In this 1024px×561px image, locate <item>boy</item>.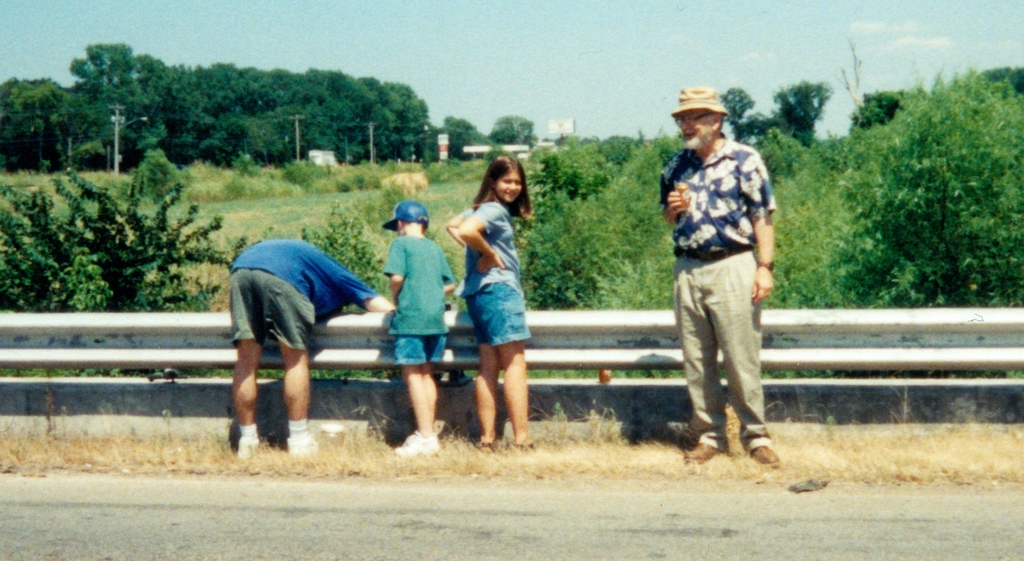
Bounding box: l=192, t=207, r=390, b=435.
